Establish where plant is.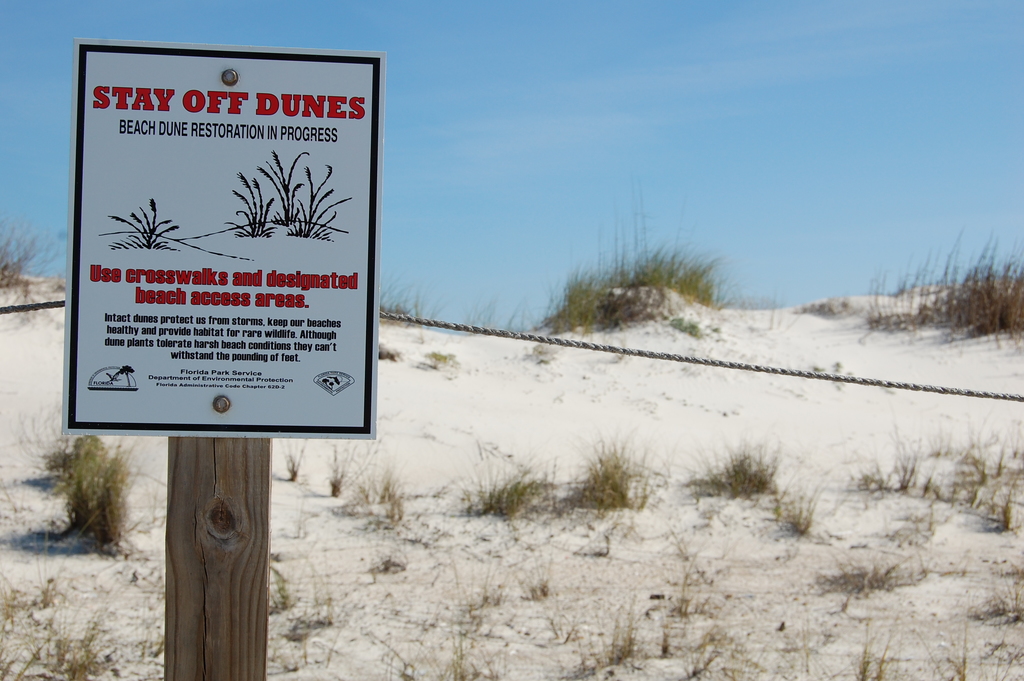
Established at [9, 428, 155, 566].
